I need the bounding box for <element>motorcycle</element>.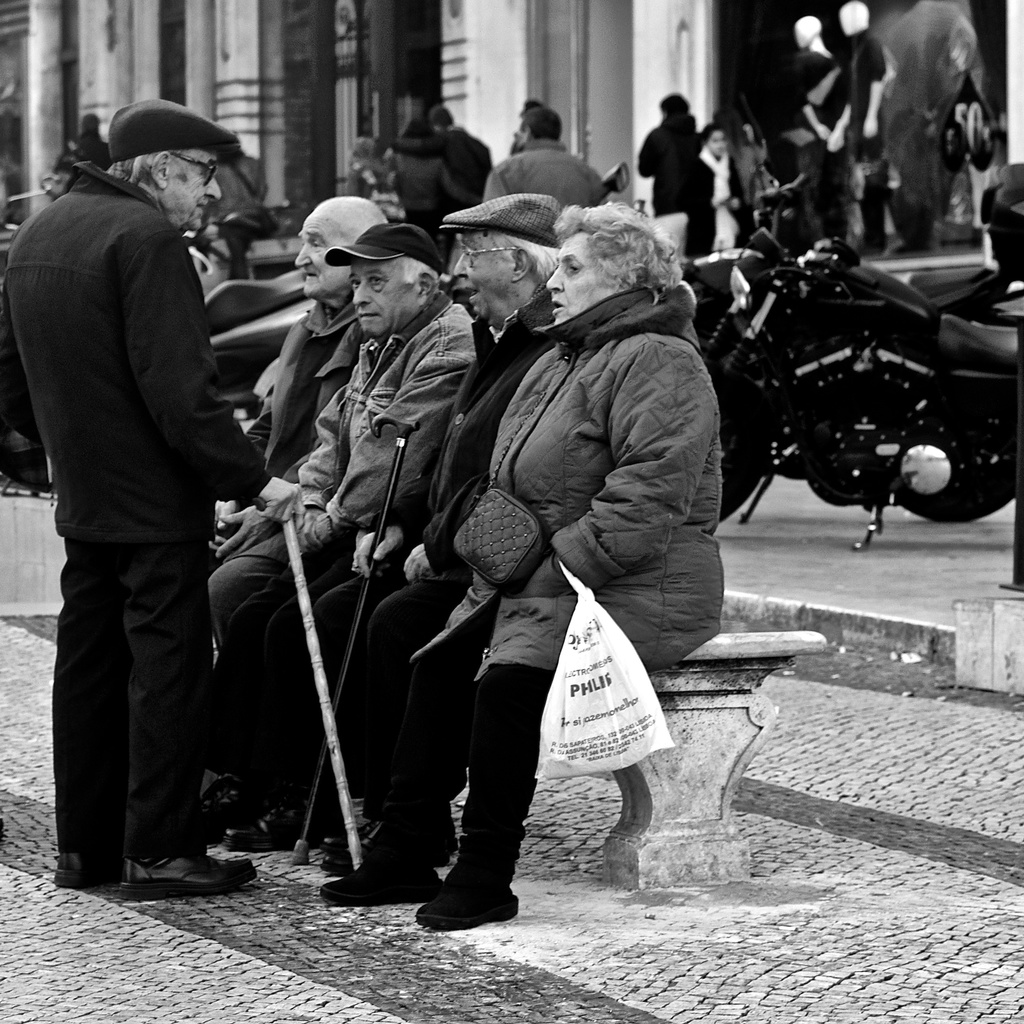
Here it is: (left=216, top=207, right=322, bottom=456).
